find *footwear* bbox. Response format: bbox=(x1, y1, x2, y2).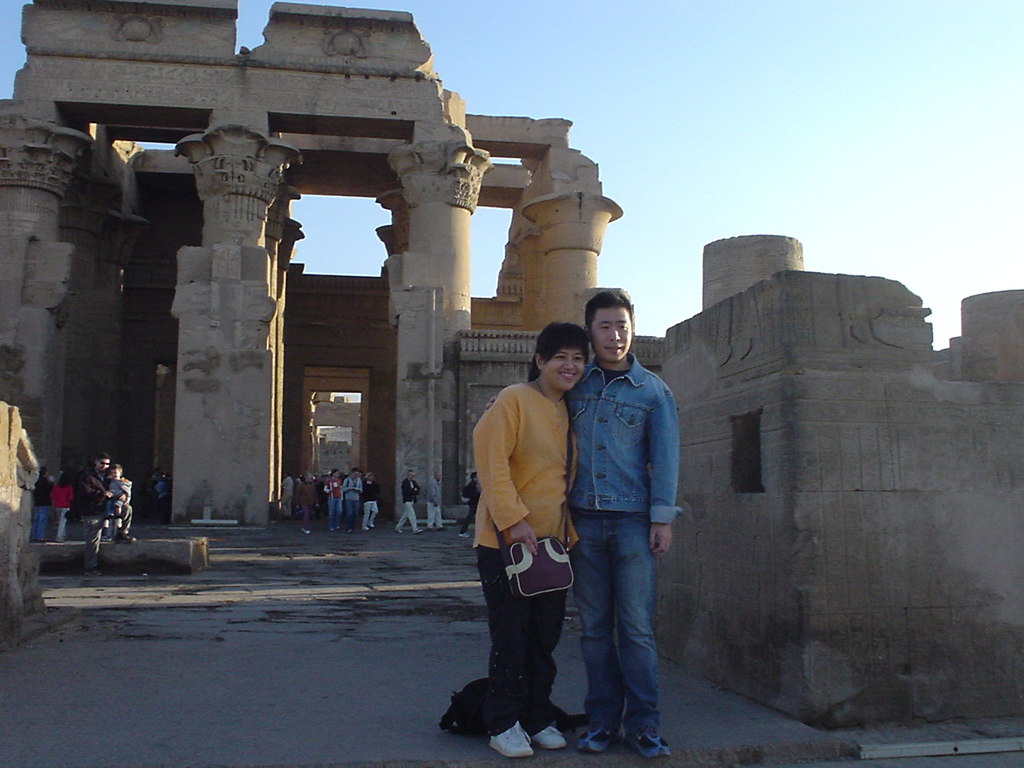
bbox=(634, 726, 672, 762).
